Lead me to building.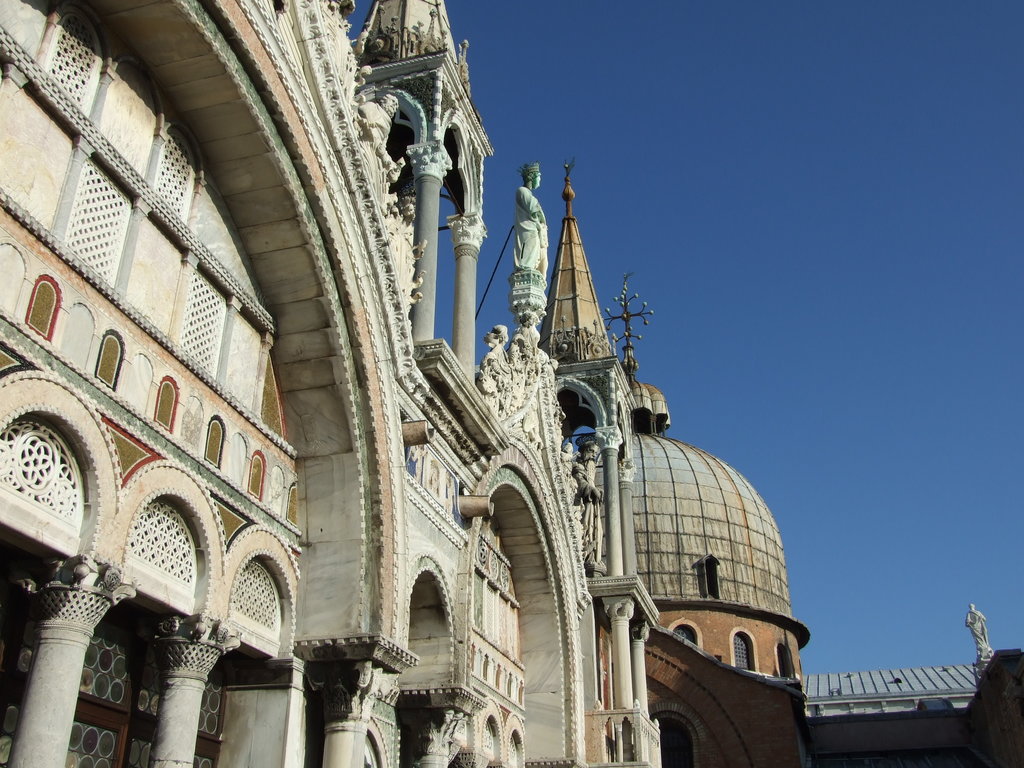
Lead to [x1=0, y1=0, x2=1023, y2=767].
